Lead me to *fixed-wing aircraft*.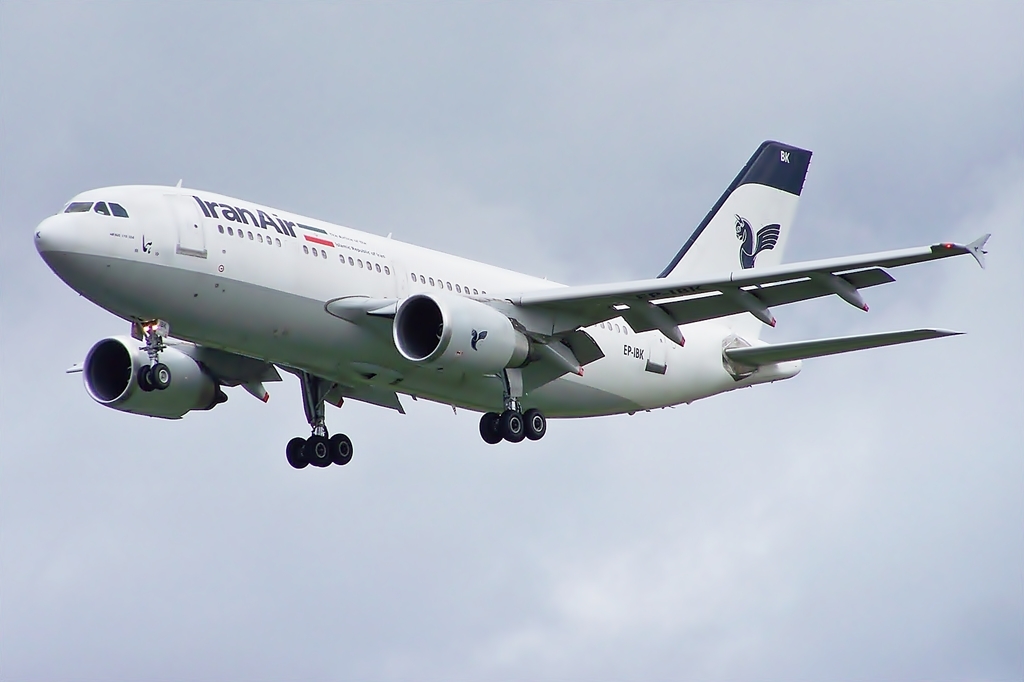
Lead to crop(27, 137, 988, 461).
